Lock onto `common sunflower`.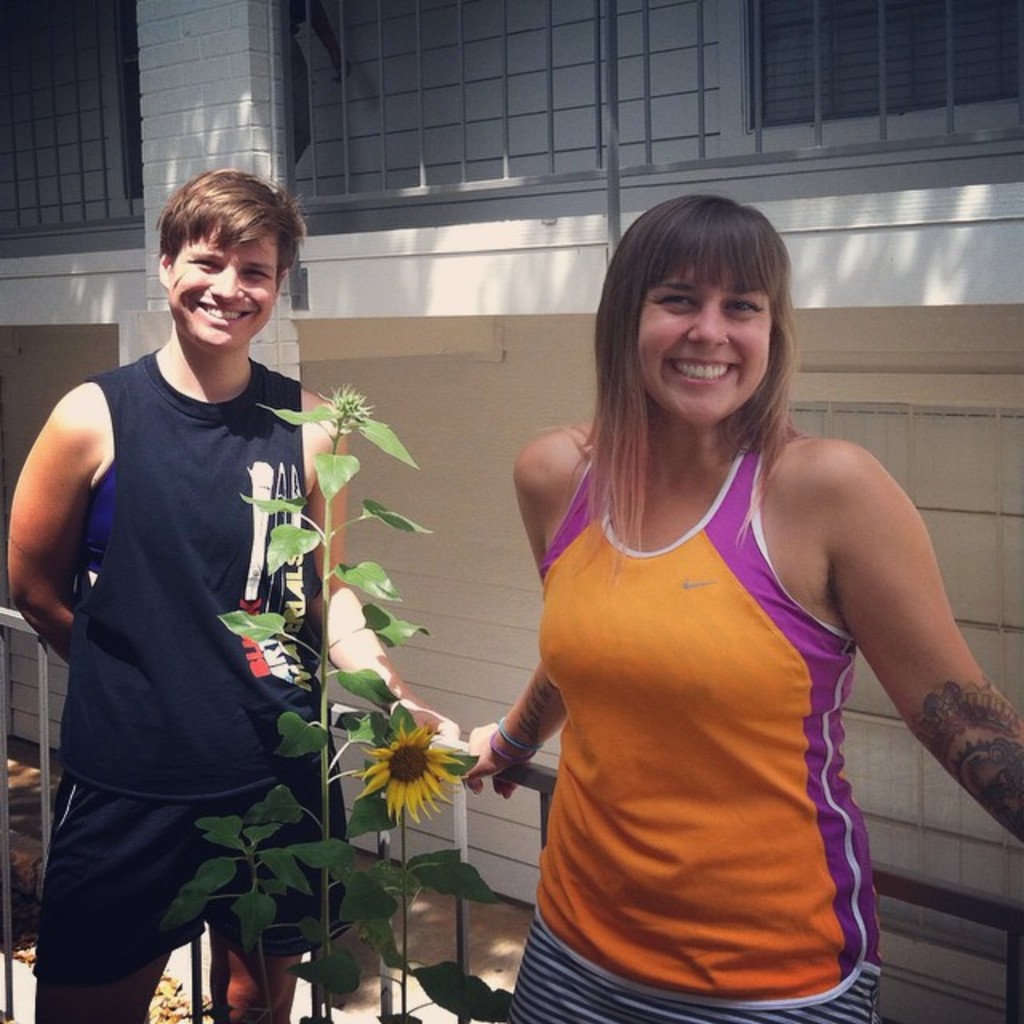
Locked: 357,718,453,821.
